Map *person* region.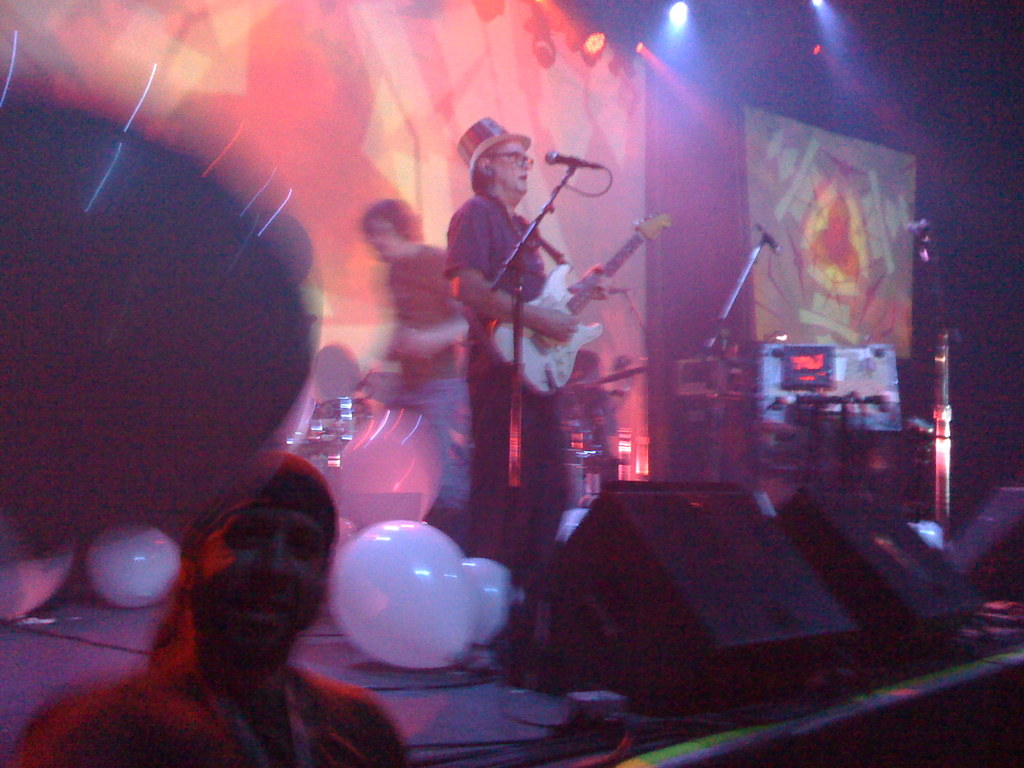
Mapped to left=356, top=188, right=481, bottom=506.
